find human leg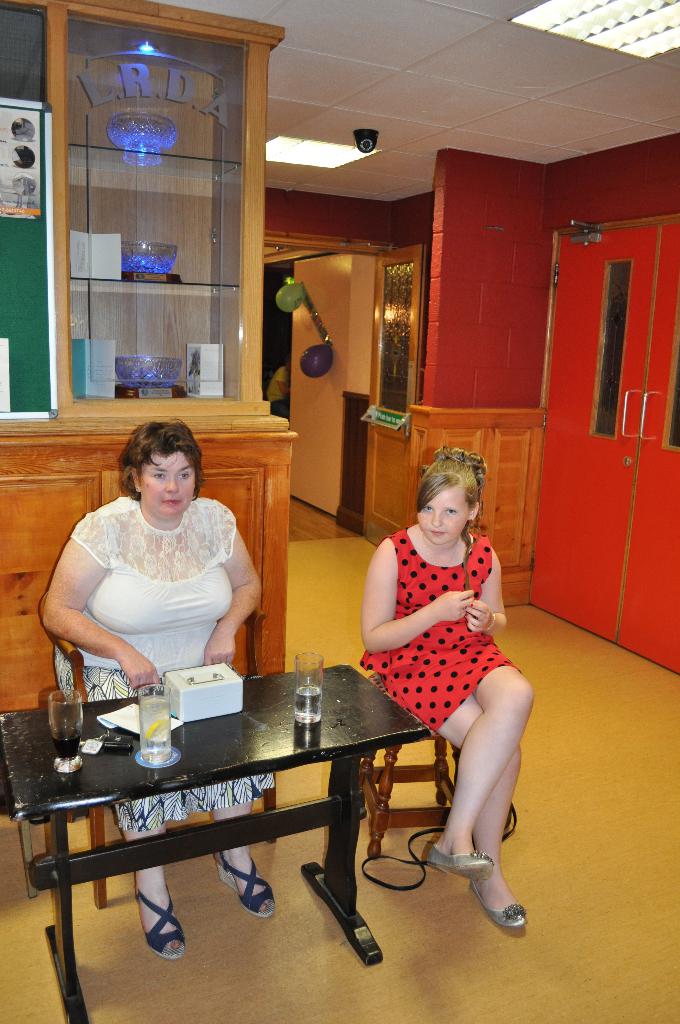
x1=357 y1=637 x2=530 y2=931
